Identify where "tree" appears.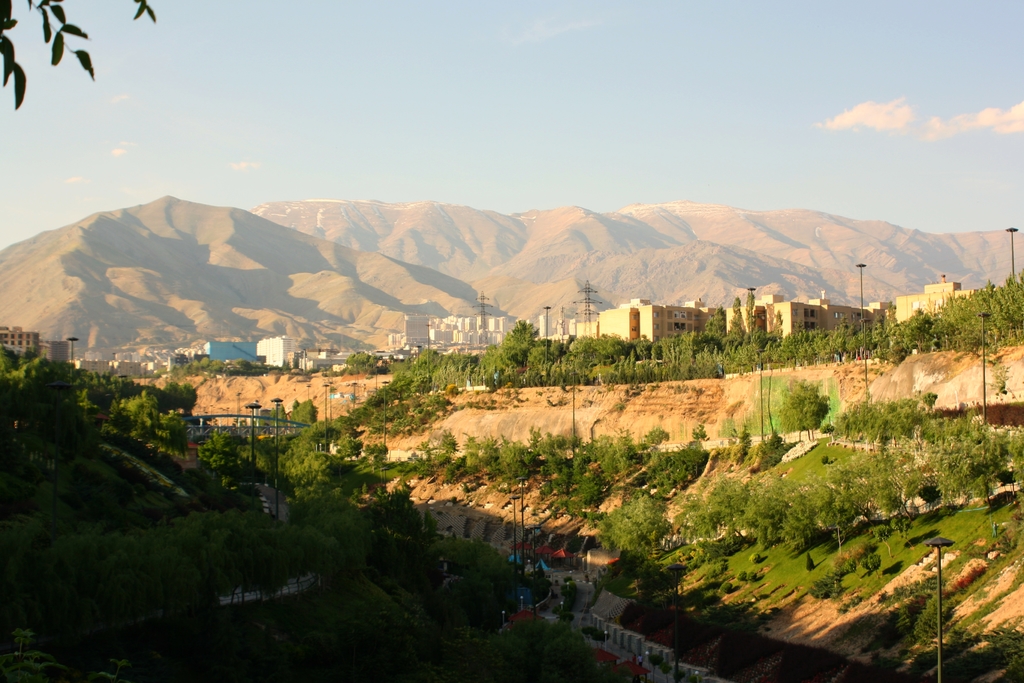
Appears at (346,351,372,372).
